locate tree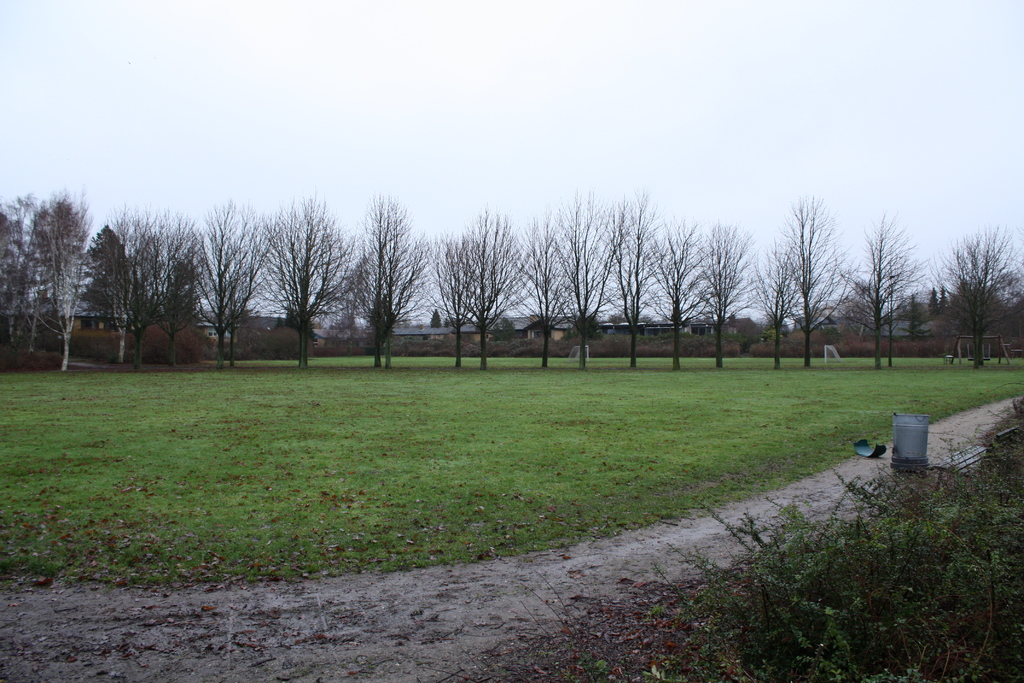
[x1=689, y1=215, x2=742, y2=371]
